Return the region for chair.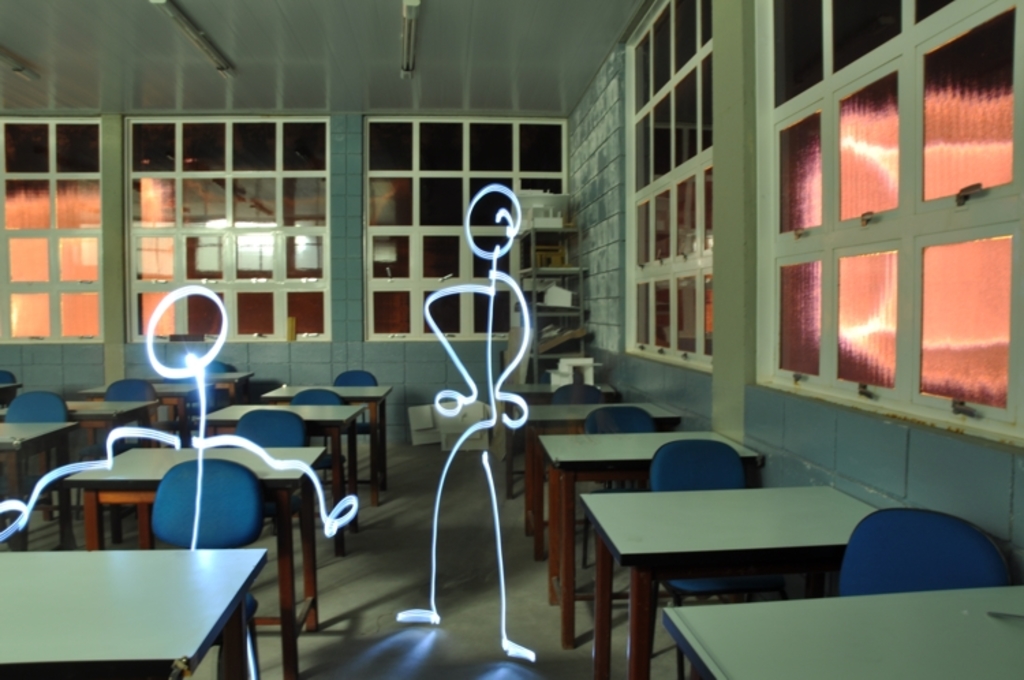
pyautogui.locateOnScreen(837, 513, 1013, 598).
